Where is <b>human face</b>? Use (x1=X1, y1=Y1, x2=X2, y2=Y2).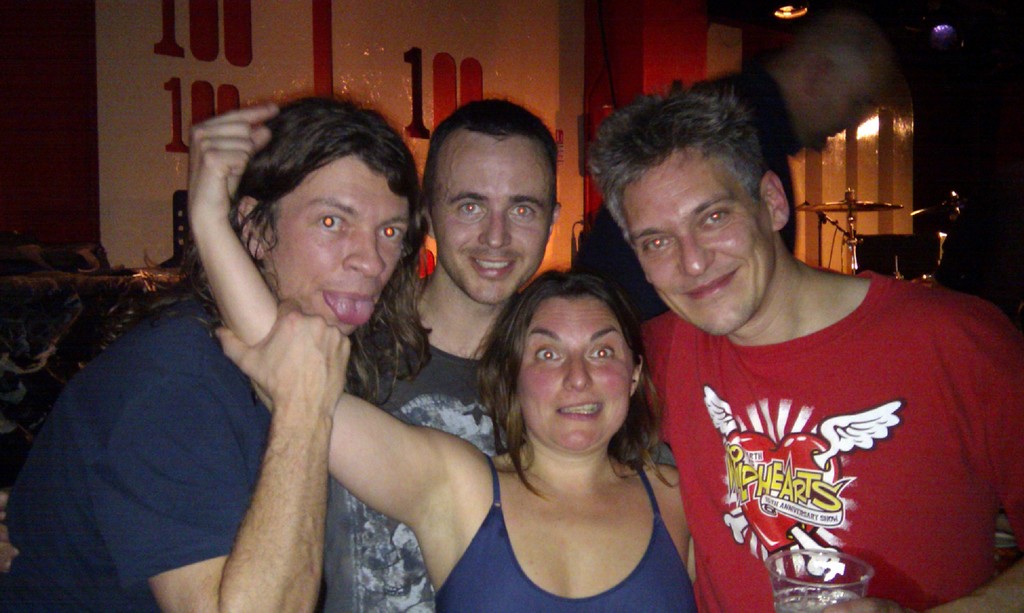
(x1=518, y1=306, x2=629, y2=456).
